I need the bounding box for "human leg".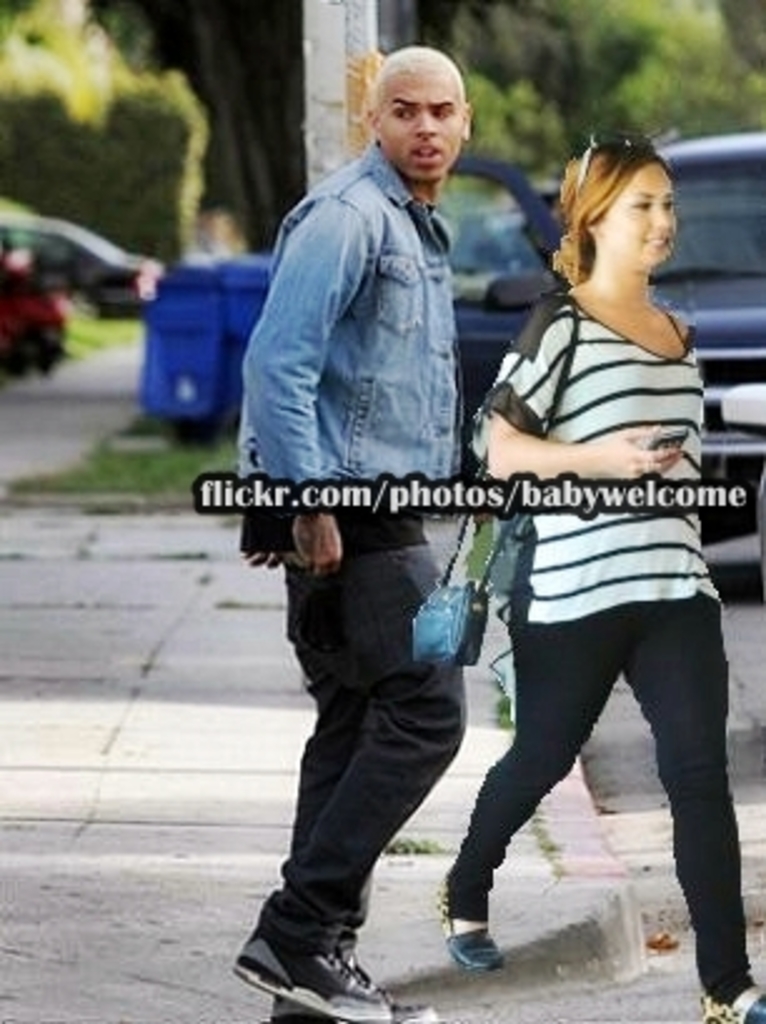
Here it is: box(228, 528, 446, 1021).
